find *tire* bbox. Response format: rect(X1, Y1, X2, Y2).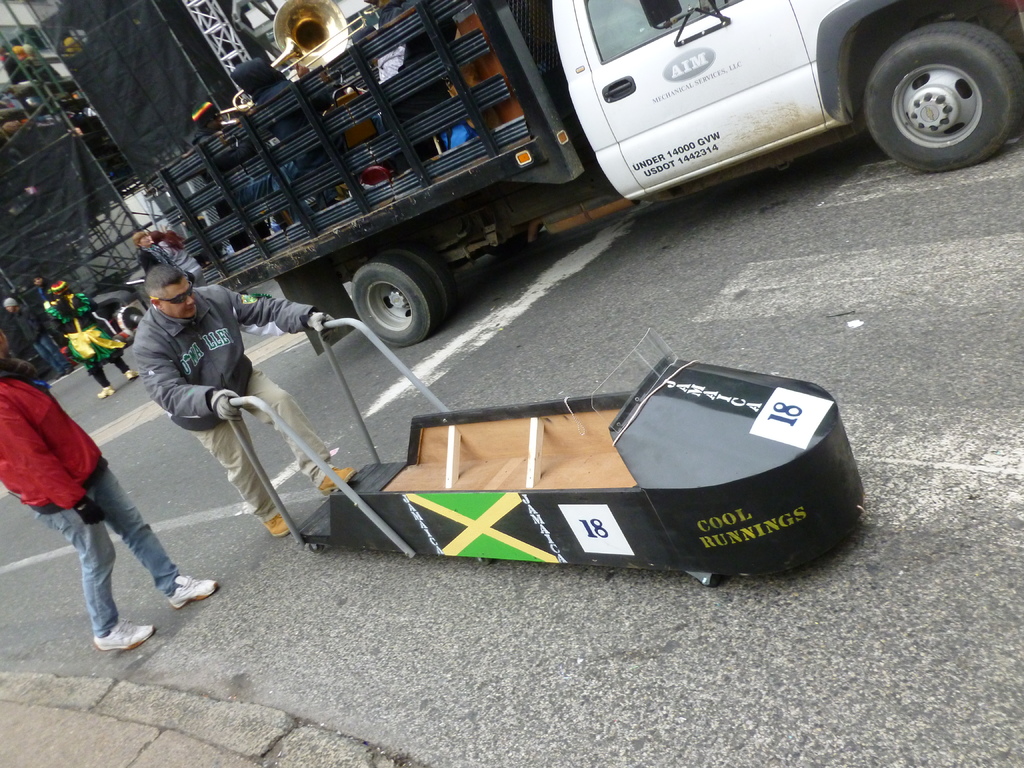
rect(355, 257, 440, 347).
